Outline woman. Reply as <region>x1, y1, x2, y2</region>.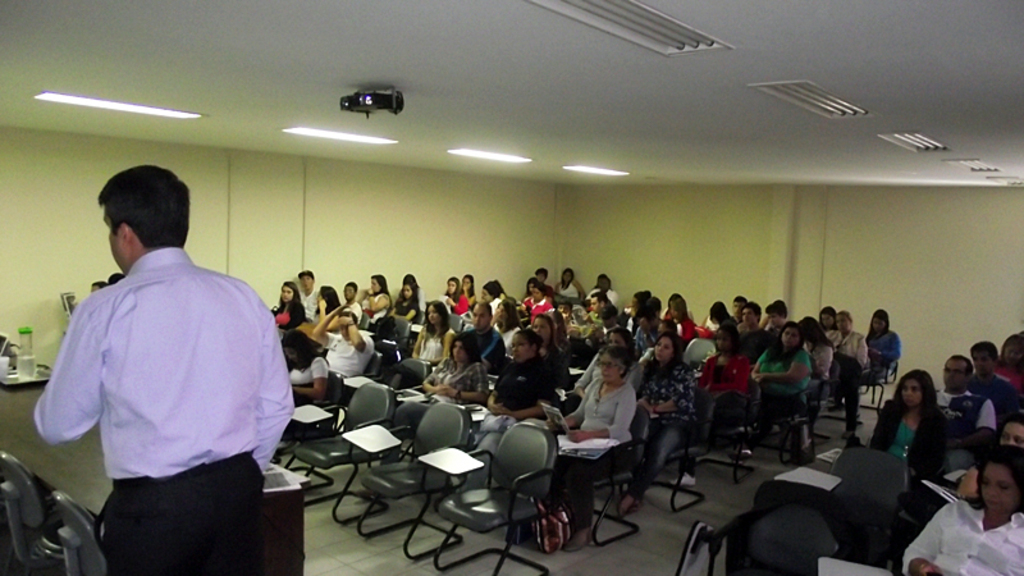
<region>797, 319, 833, 408</region>.
